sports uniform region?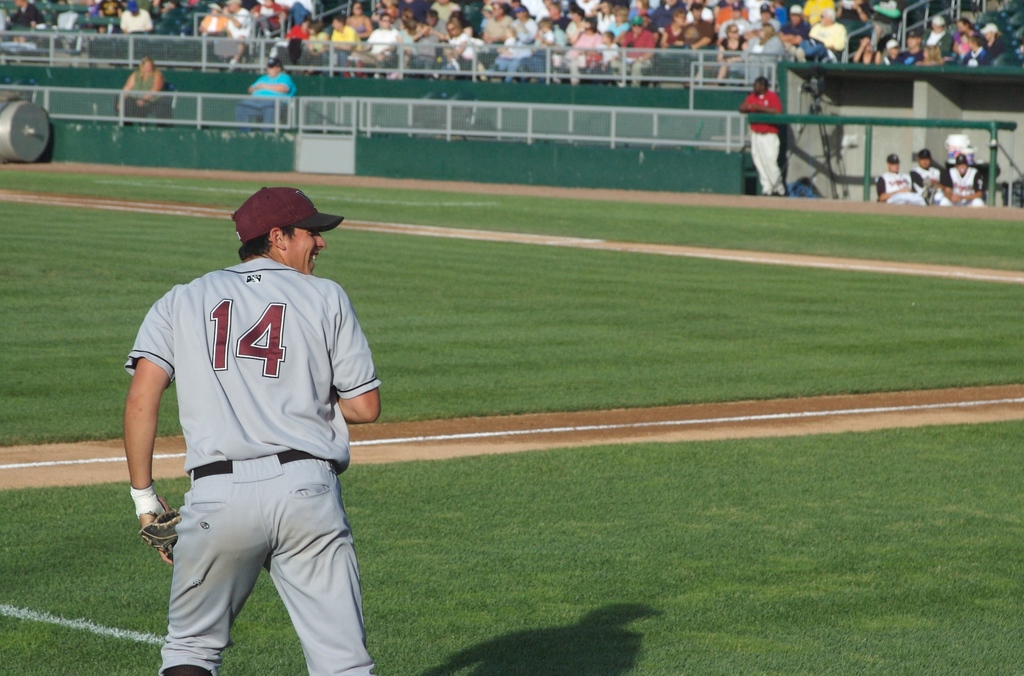
box=[877, 166, 916, 207]
